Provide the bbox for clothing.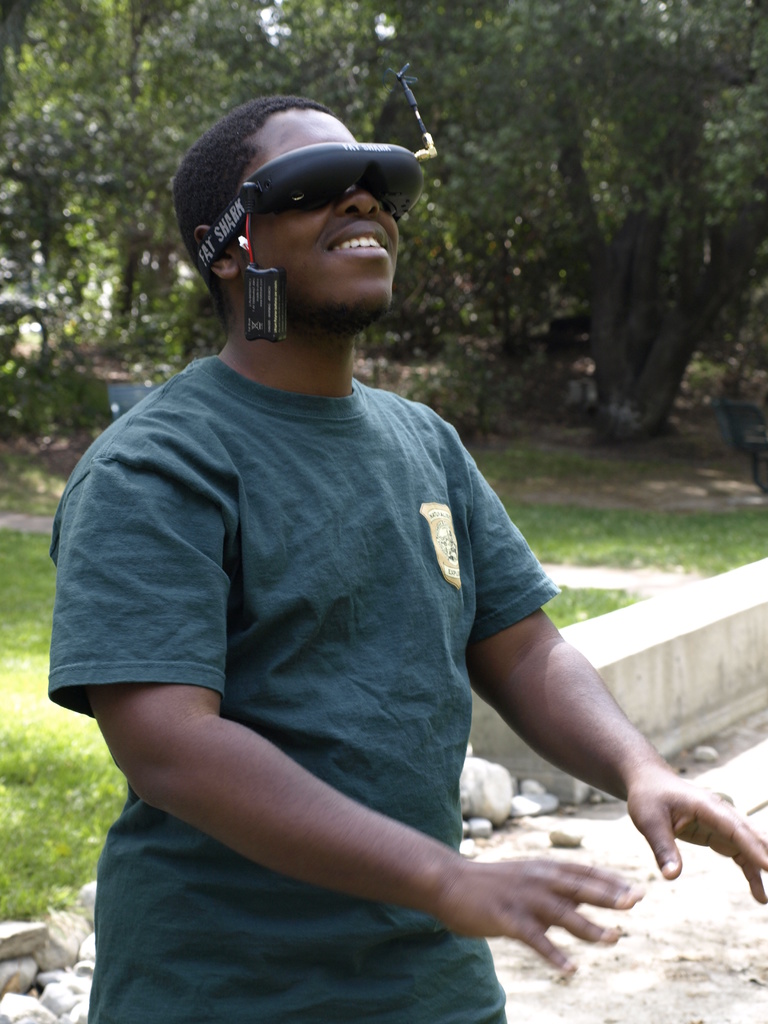
pyautogui.locateOnScreen(72, 292, 557, 968).
